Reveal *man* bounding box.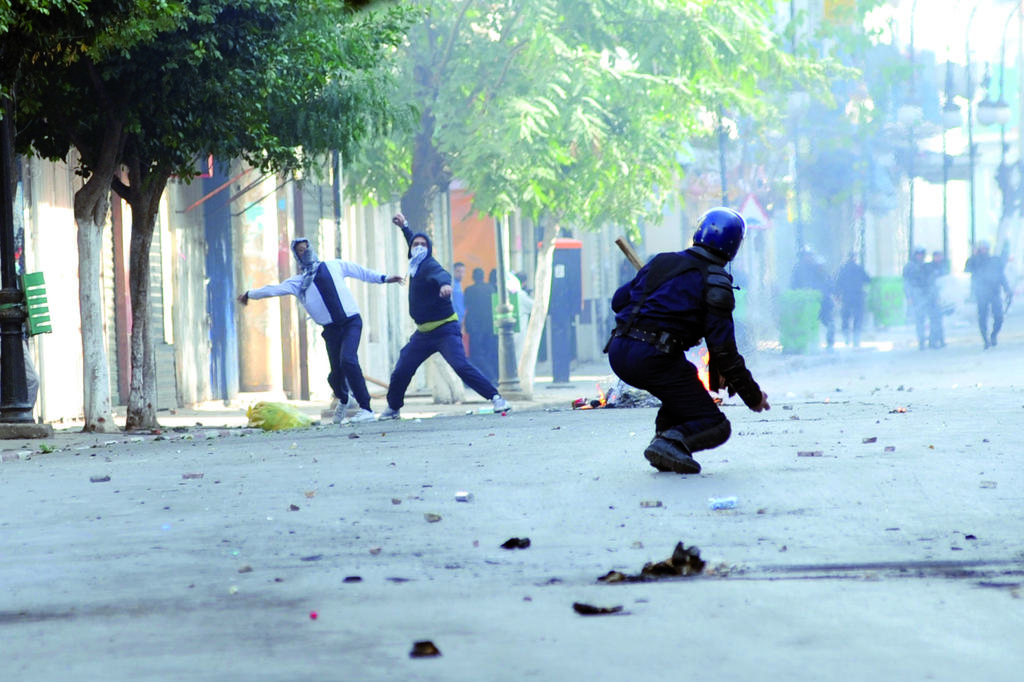
Revealed: (596,211,781,485).
